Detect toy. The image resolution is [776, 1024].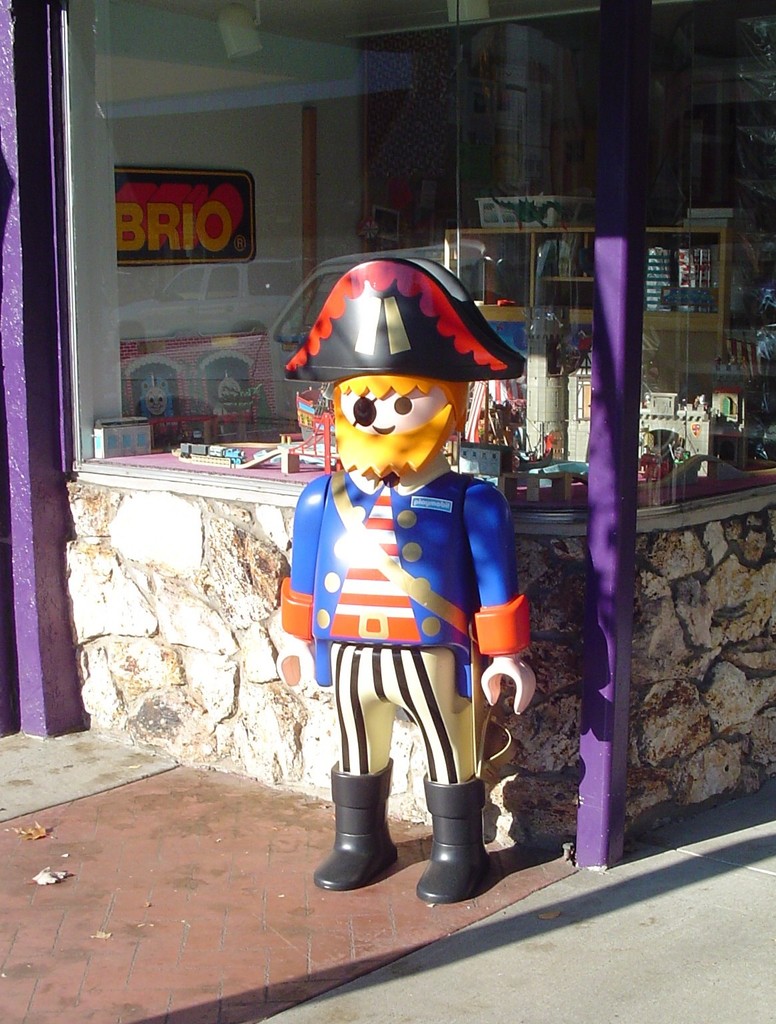
pyautogui.locateOnScreen(269, 248, 557, 908).
